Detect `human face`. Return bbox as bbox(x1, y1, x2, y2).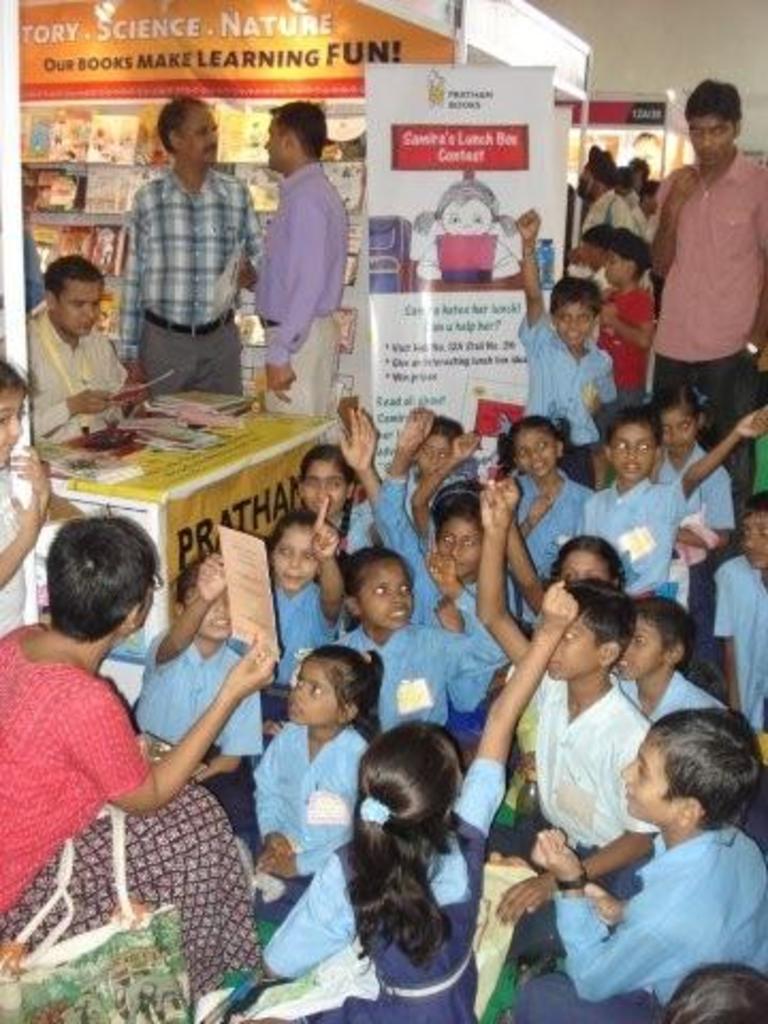
bbox(749, 518, 766, 565).
